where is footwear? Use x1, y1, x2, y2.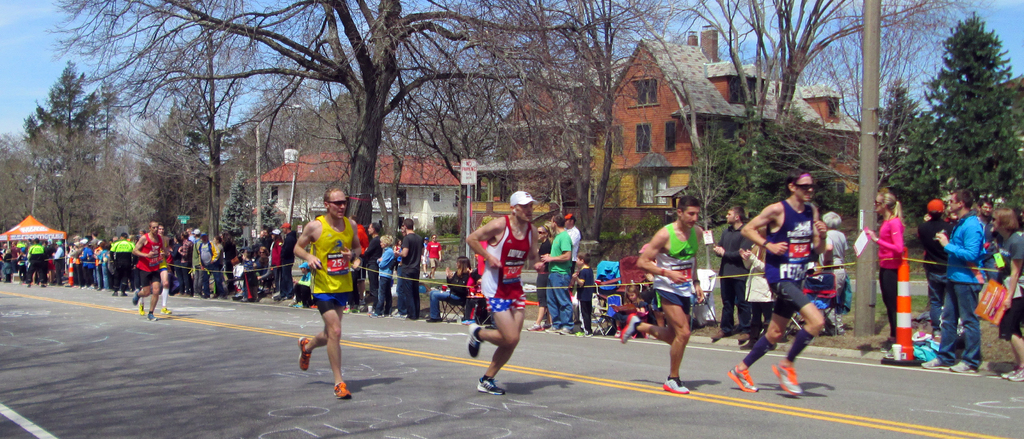
476, 379, 506, 392.
